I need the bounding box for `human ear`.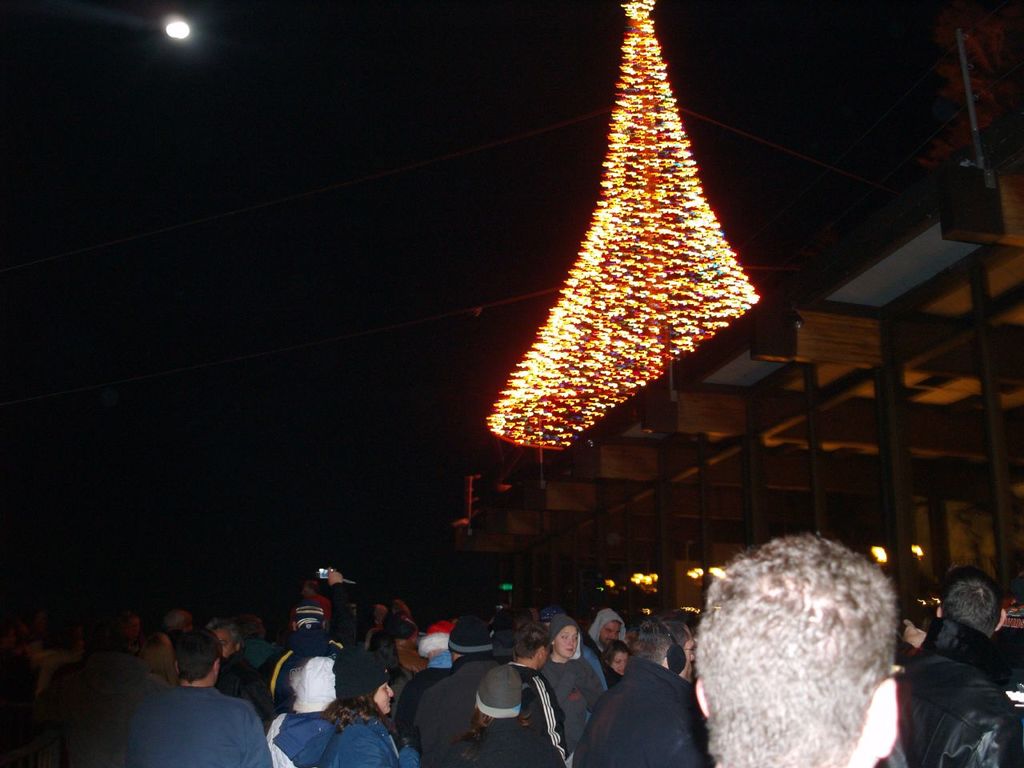
Here it is: <bbox>997, 606, 1005, 632</bbox>.
